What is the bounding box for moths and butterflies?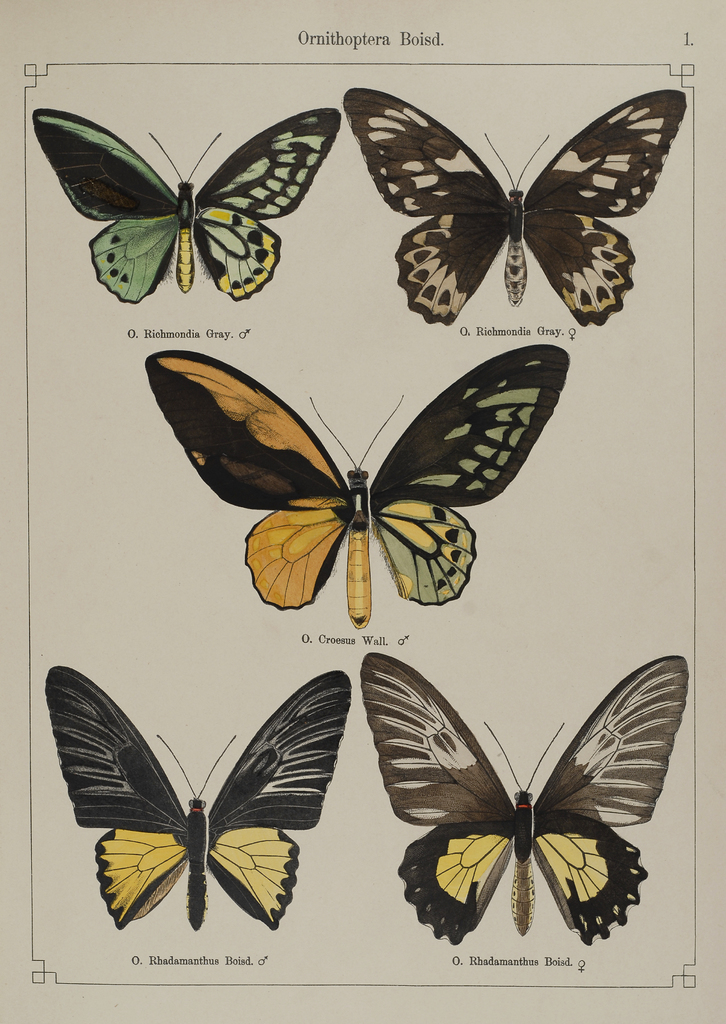
{"left": 360, "top": 650, "right": 688, "bottom": 944}.
